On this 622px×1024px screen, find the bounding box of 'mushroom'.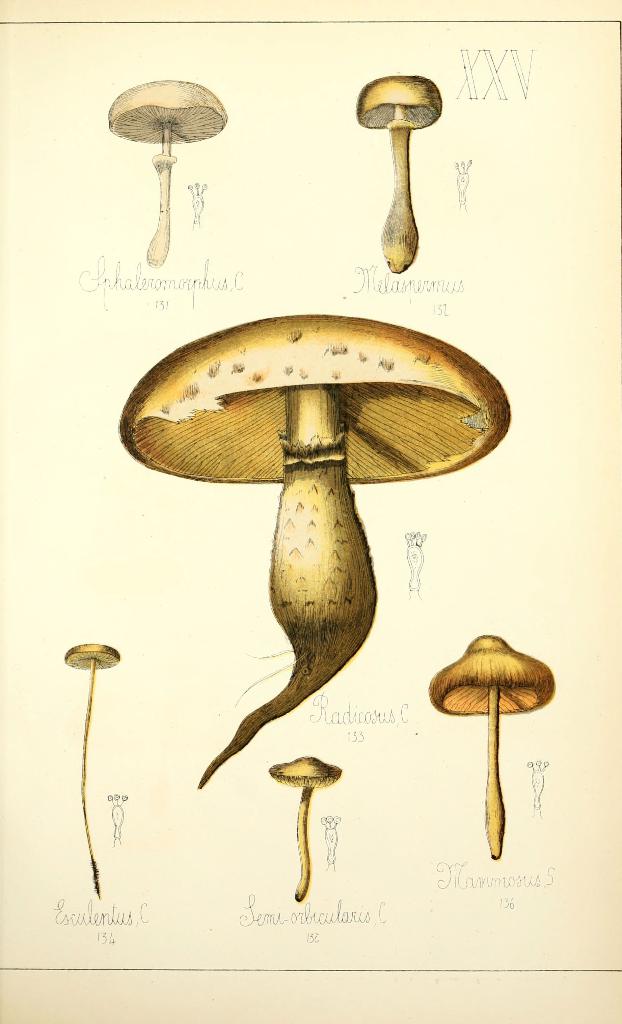
Bounding box: 265,756,342,901.
